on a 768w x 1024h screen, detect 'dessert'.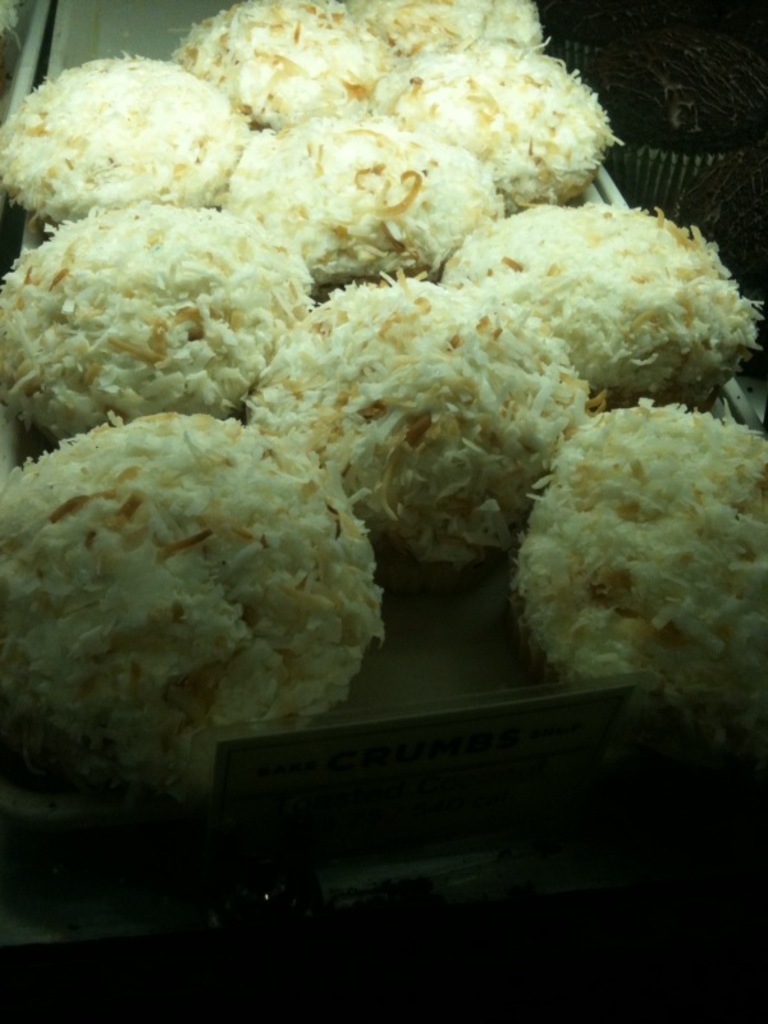
pyautogui.locateOnScreen(179, 0, 408, 132).
